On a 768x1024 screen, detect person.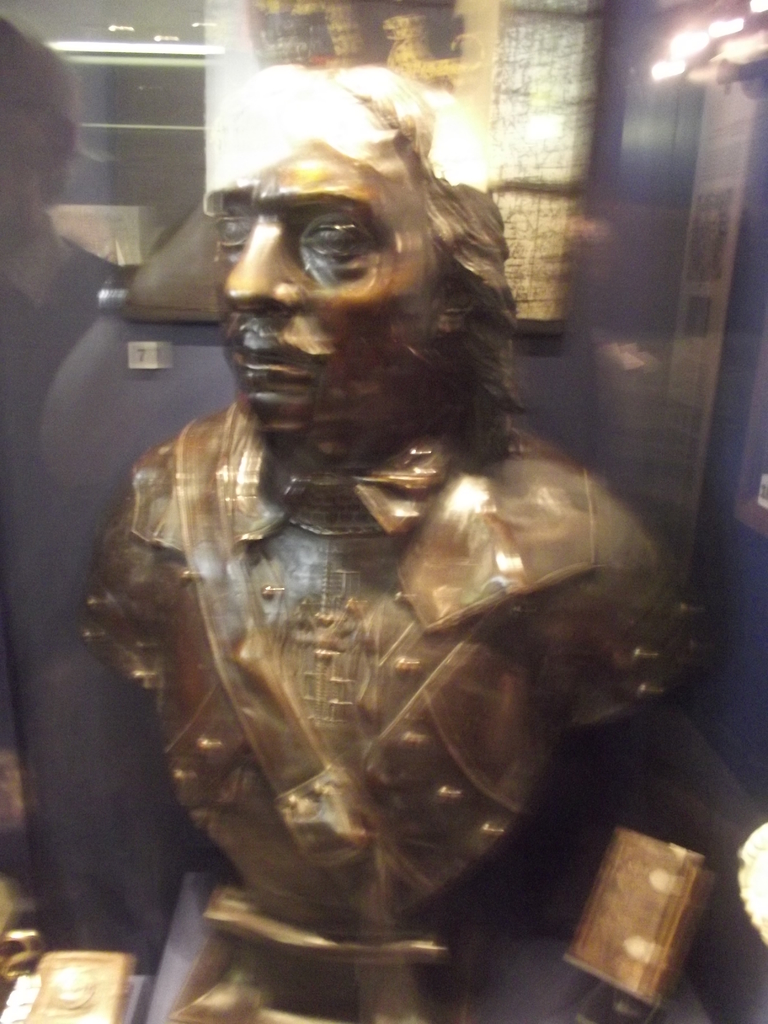
locate(49, 89, 694, 986).
